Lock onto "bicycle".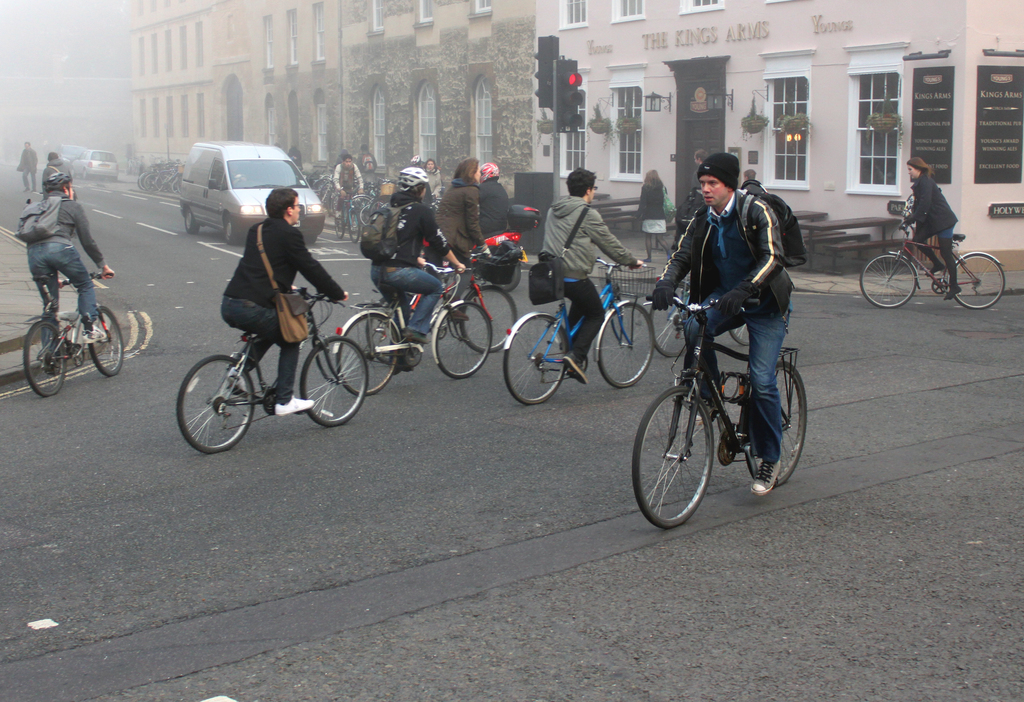
Locked: 177, 286, 366, 453.
